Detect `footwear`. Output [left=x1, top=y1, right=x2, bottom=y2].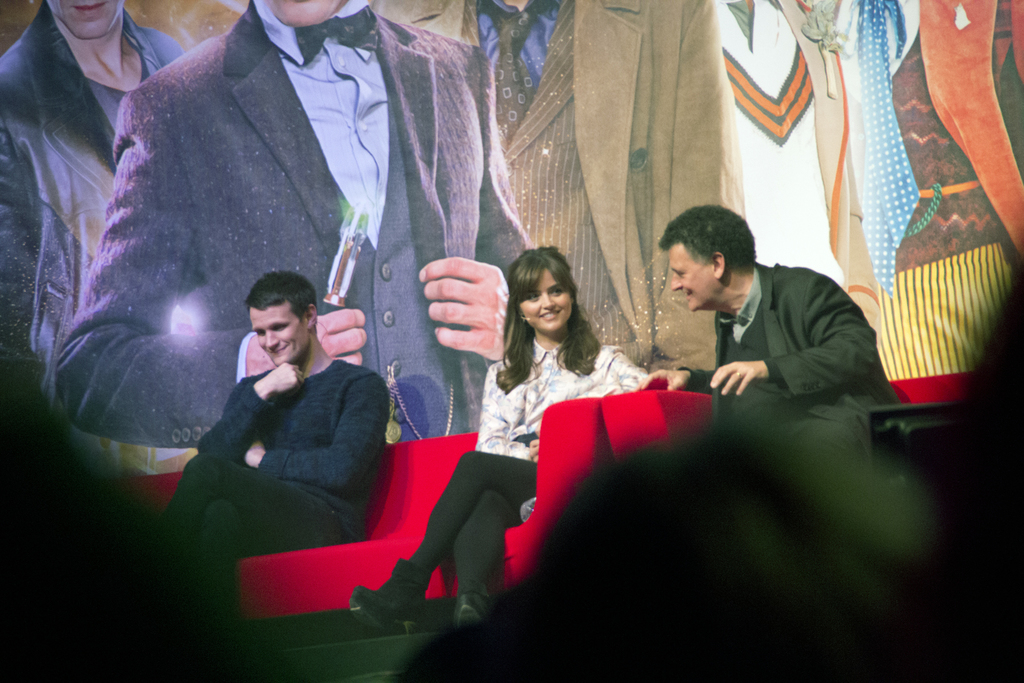
[left=349, top=557, right=431, bottom=636].
